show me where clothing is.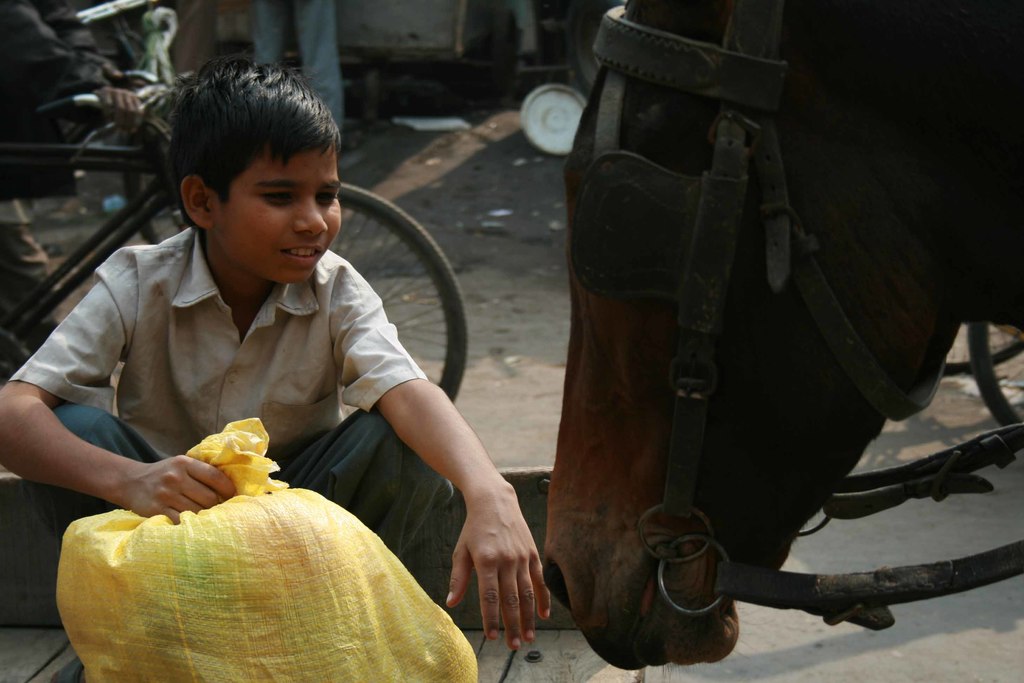
clothing is at bbox=[10, 224, 450, 573].
